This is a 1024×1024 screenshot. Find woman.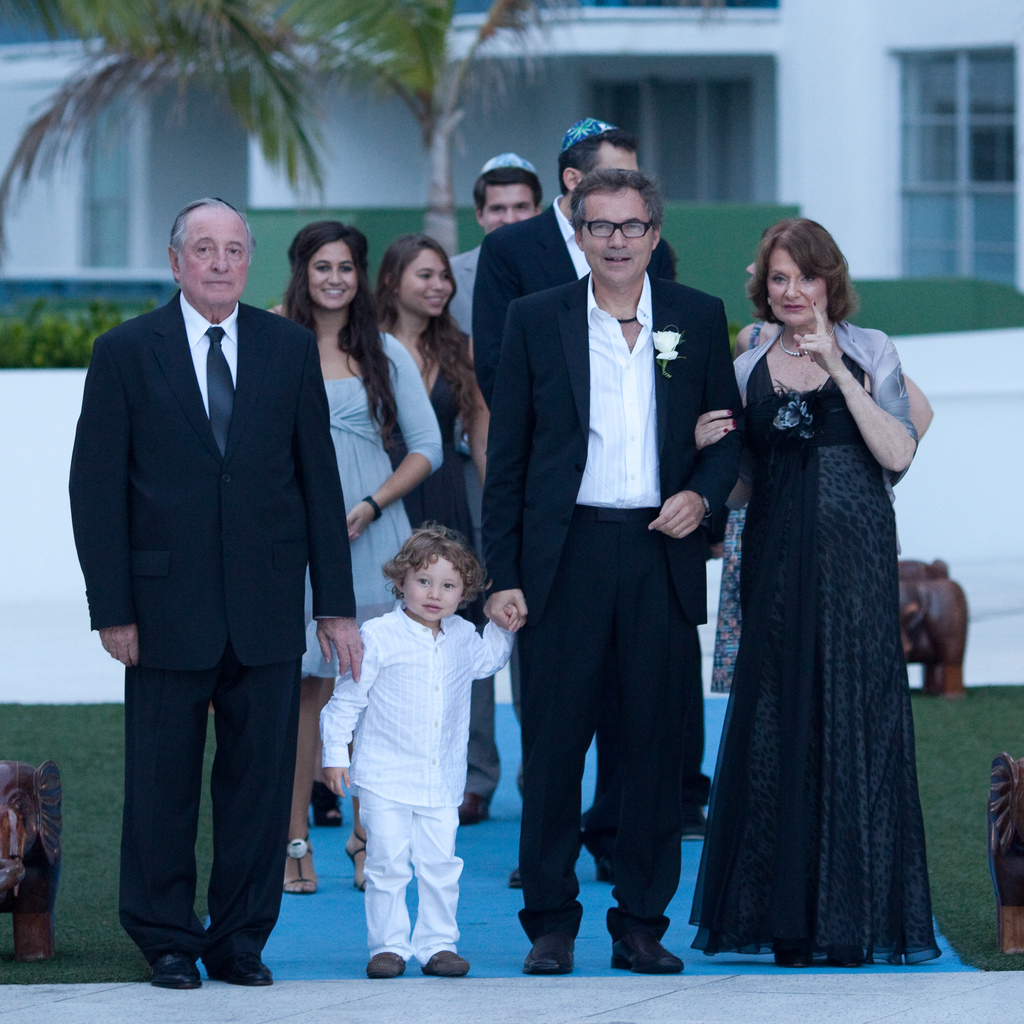
Bounding box: bbox=(705, 259, 934, 700).
